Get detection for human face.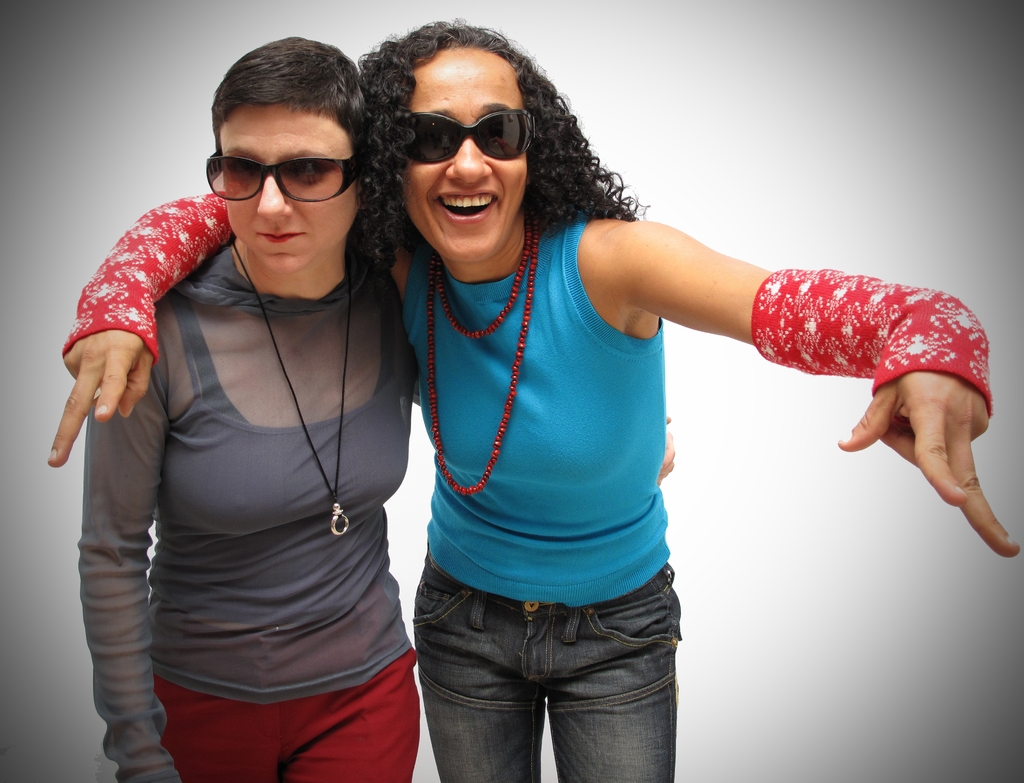
Detection: [399,48,524,262].
